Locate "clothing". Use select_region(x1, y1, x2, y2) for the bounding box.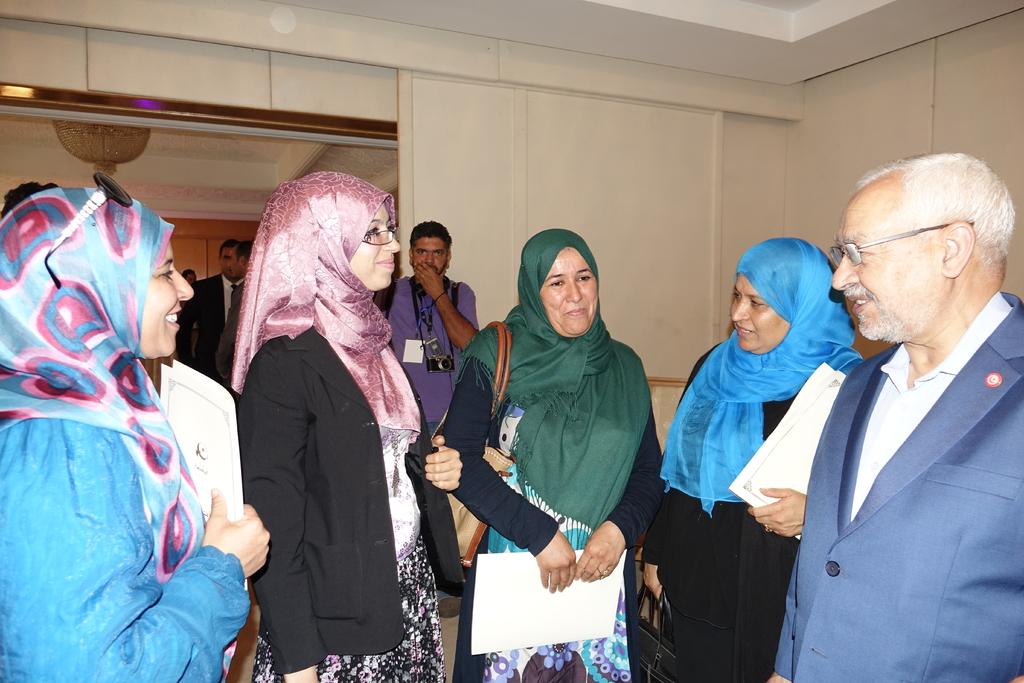
select_region(180, 269, 251, 402).
